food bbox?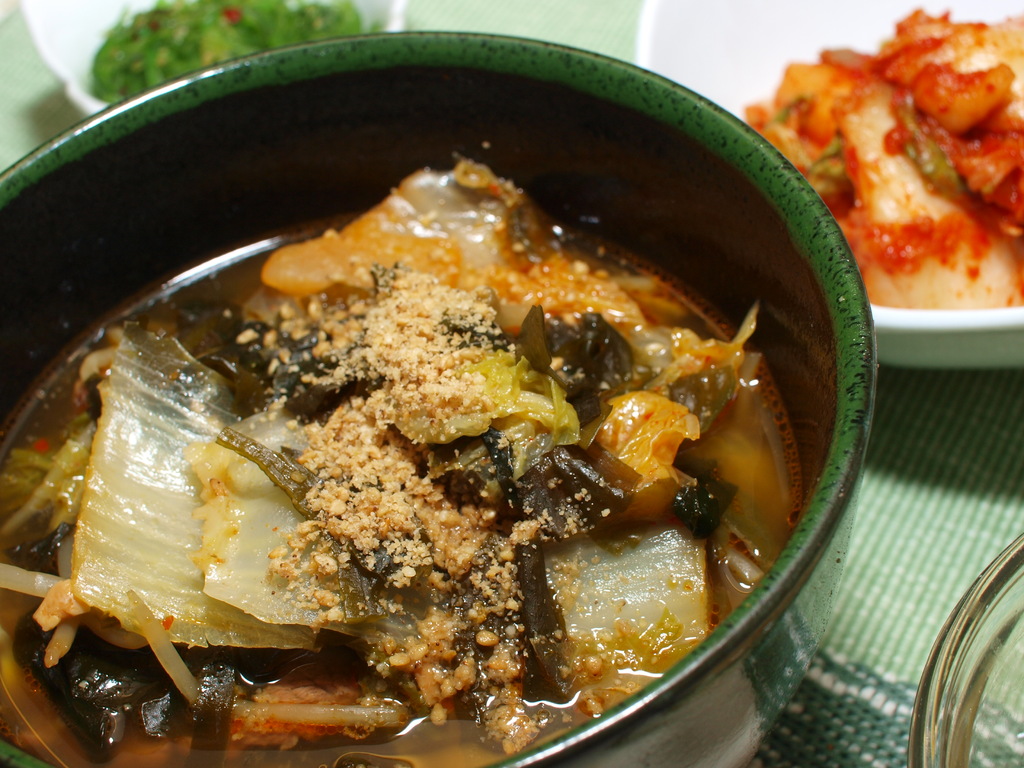
{"left": 81, "top": 0, "right": 385, "bottom": 106}
